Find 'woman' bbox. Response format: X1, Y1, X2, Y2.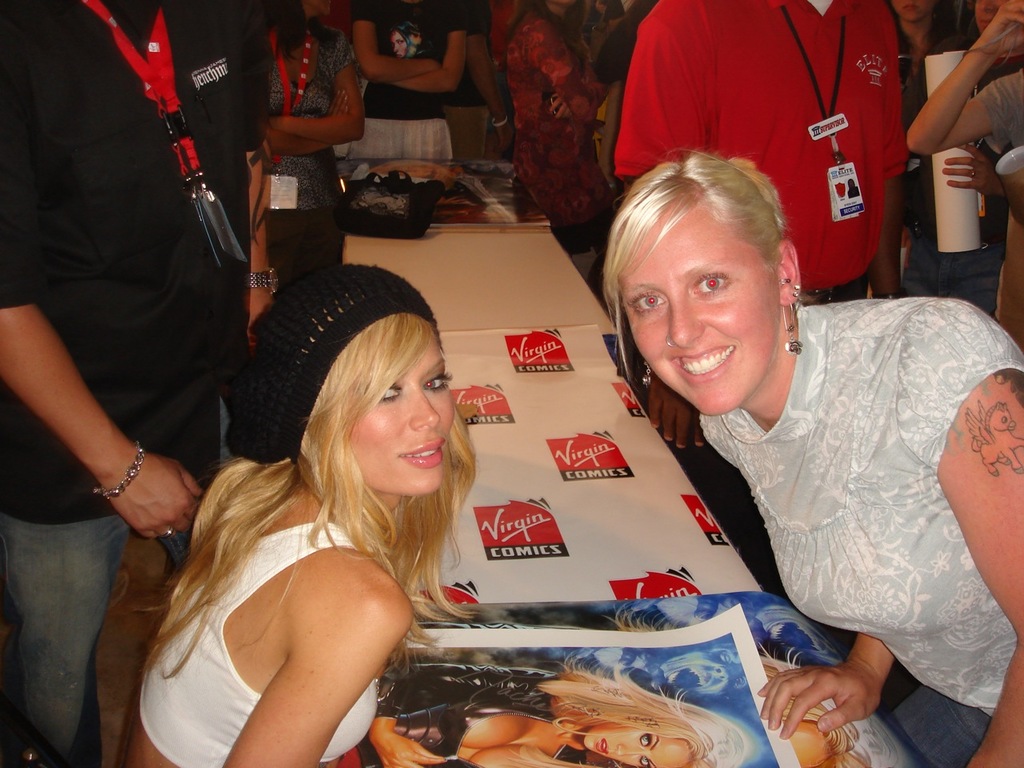
247, 0, 362, 259.
